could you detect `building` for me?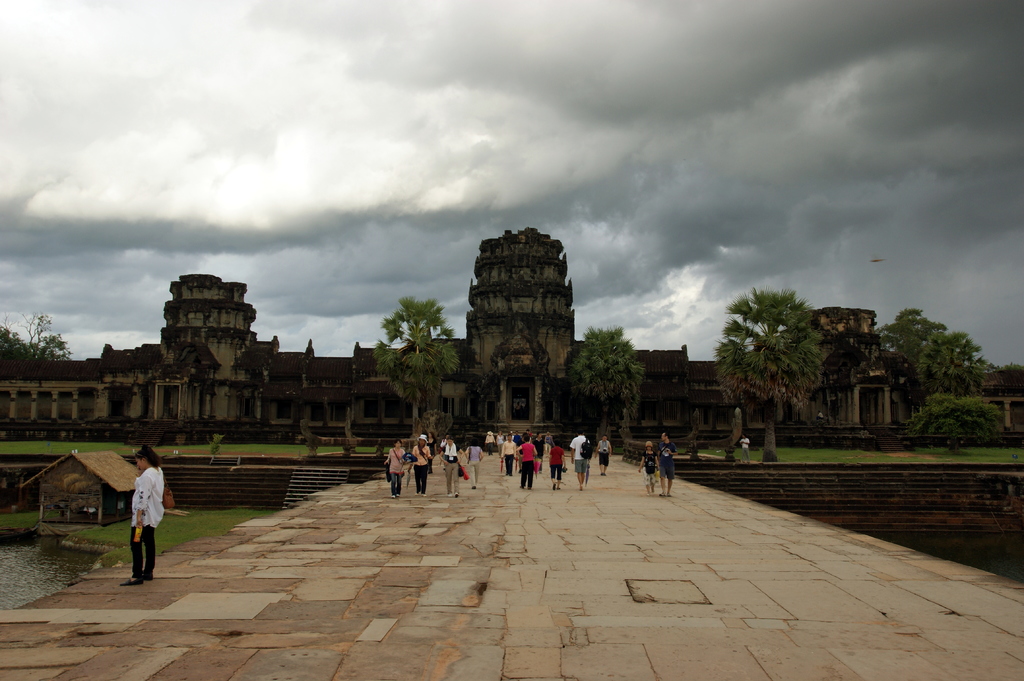
Detection result: left=0, top=221, right=1023, bottom=444.
